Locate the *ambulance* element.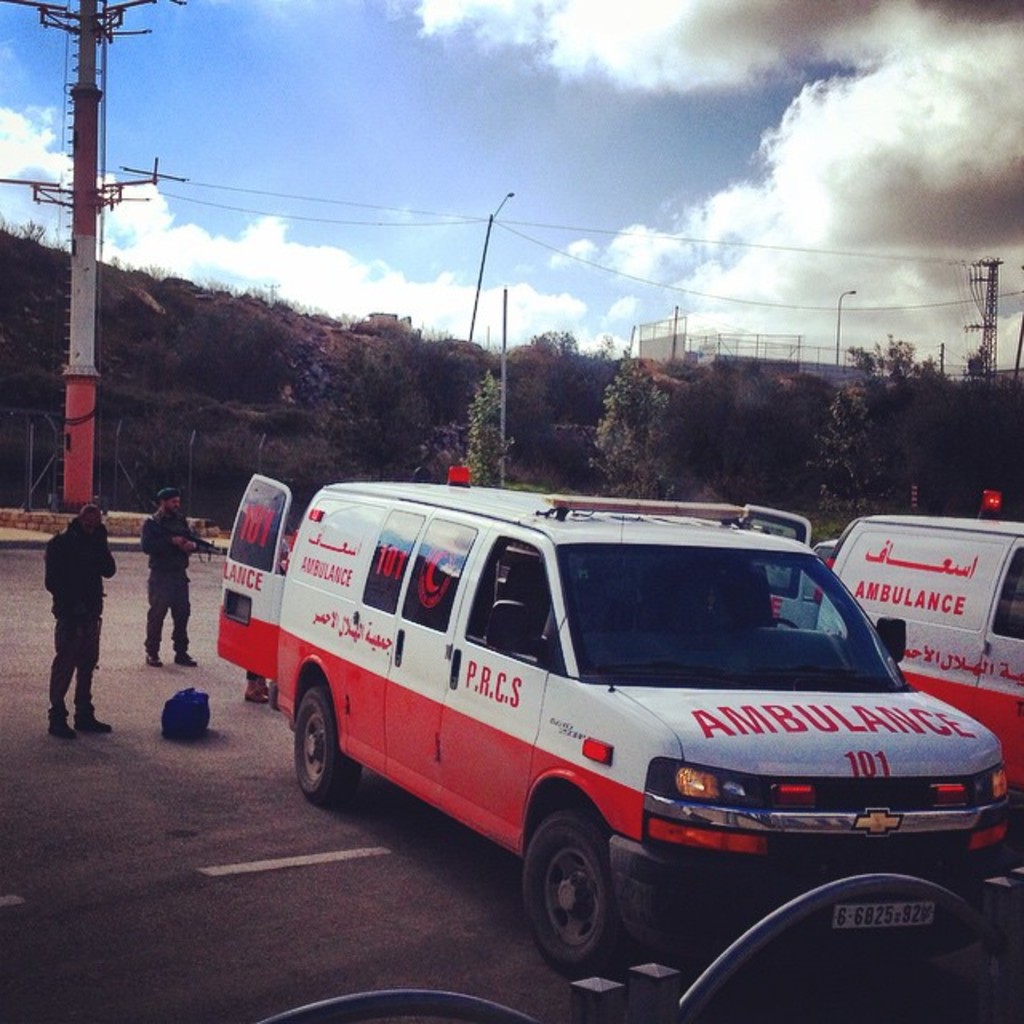
Element bbox: {"x1": 214, "y1": 462, "x2": 1011, "y2": 971}.
